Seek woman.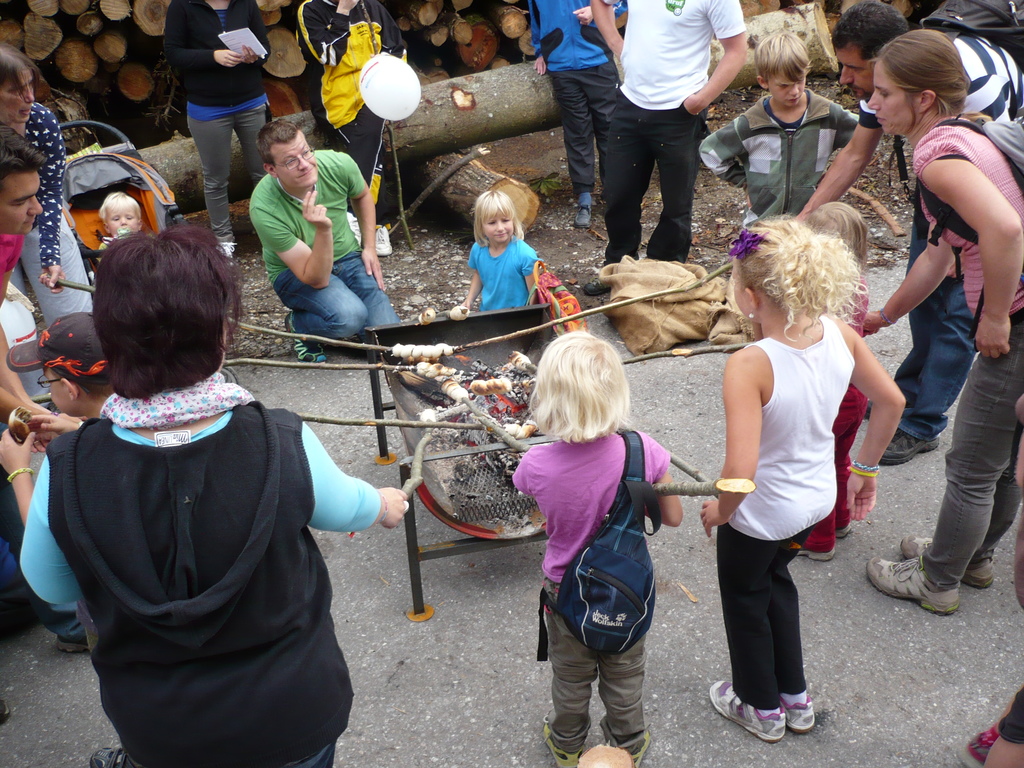
17:224:410:767.
